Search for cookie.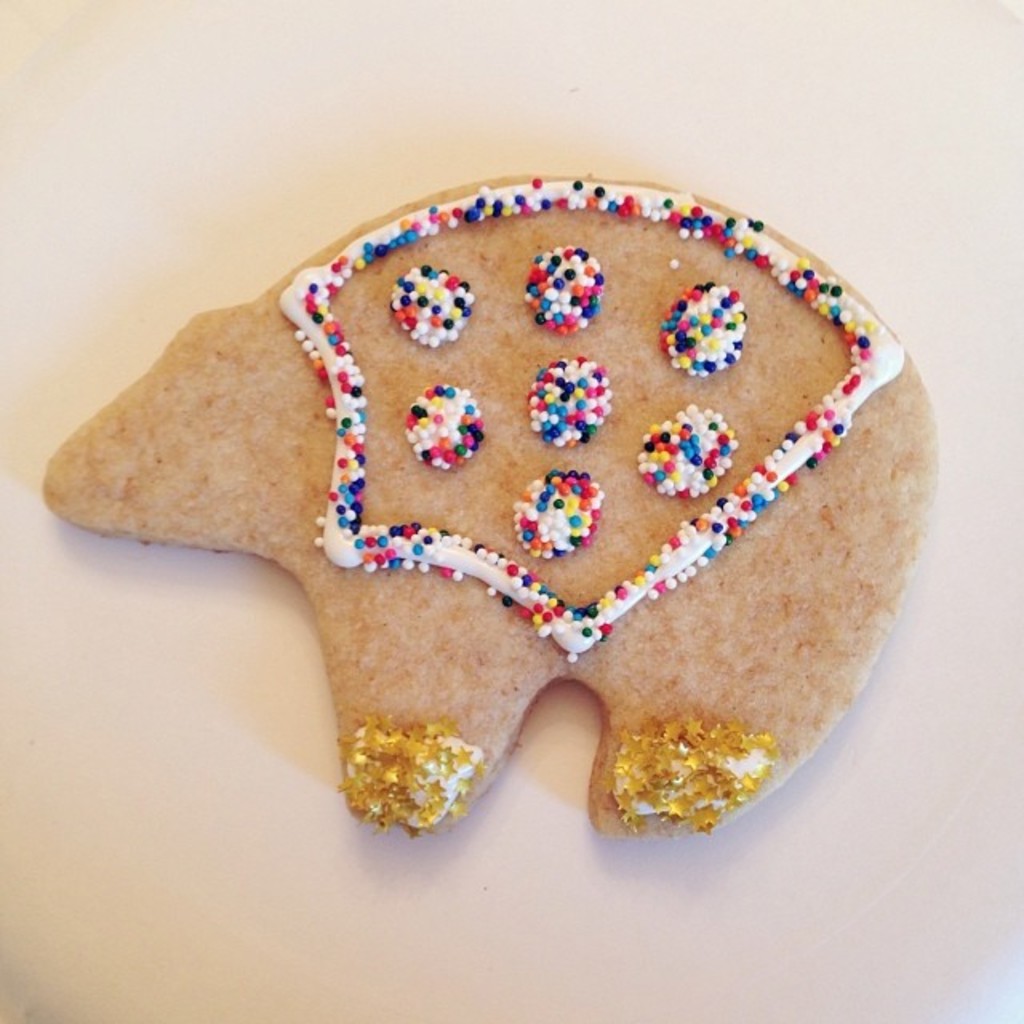
Found at pyautogui.locateOnScreen(38, 162, 946, 851).
